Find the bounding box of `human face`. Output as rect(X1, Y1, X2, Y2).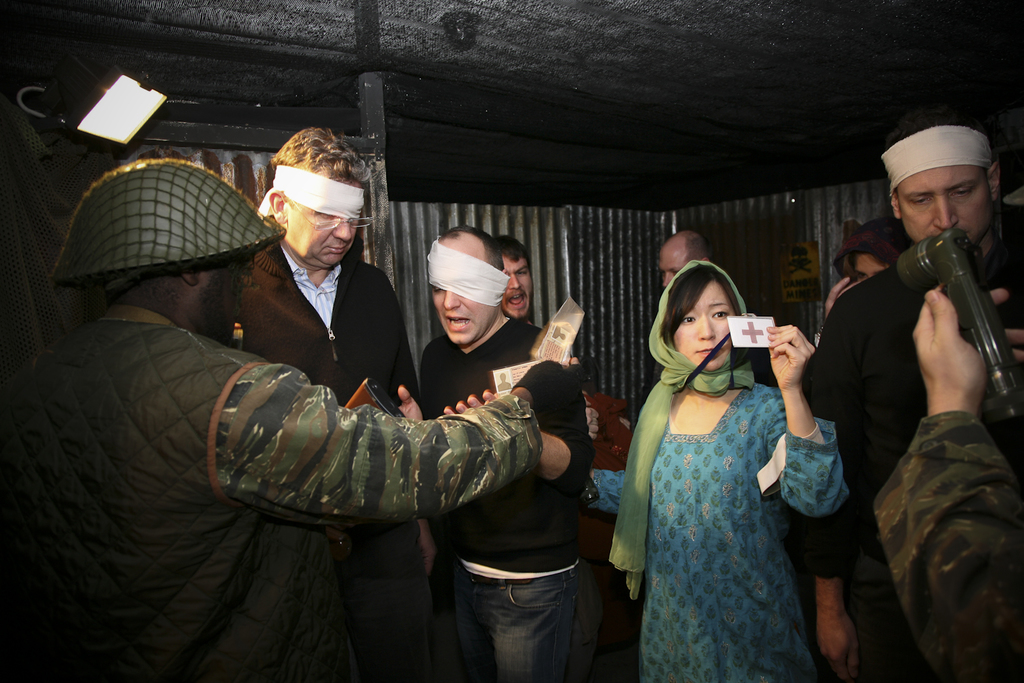
rect(427, 231, 507, 356).
